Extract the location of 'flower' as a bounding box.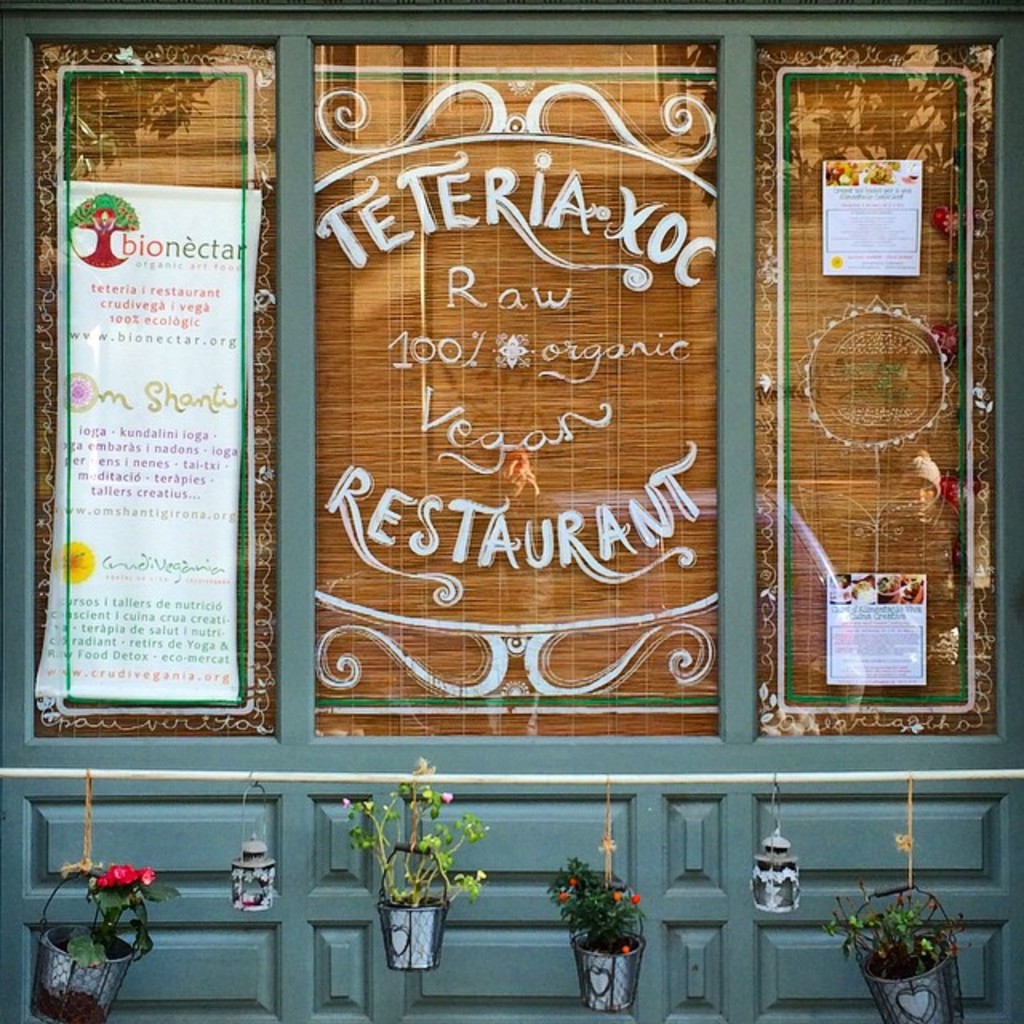
bbox=(339, 794, 355, 808).
